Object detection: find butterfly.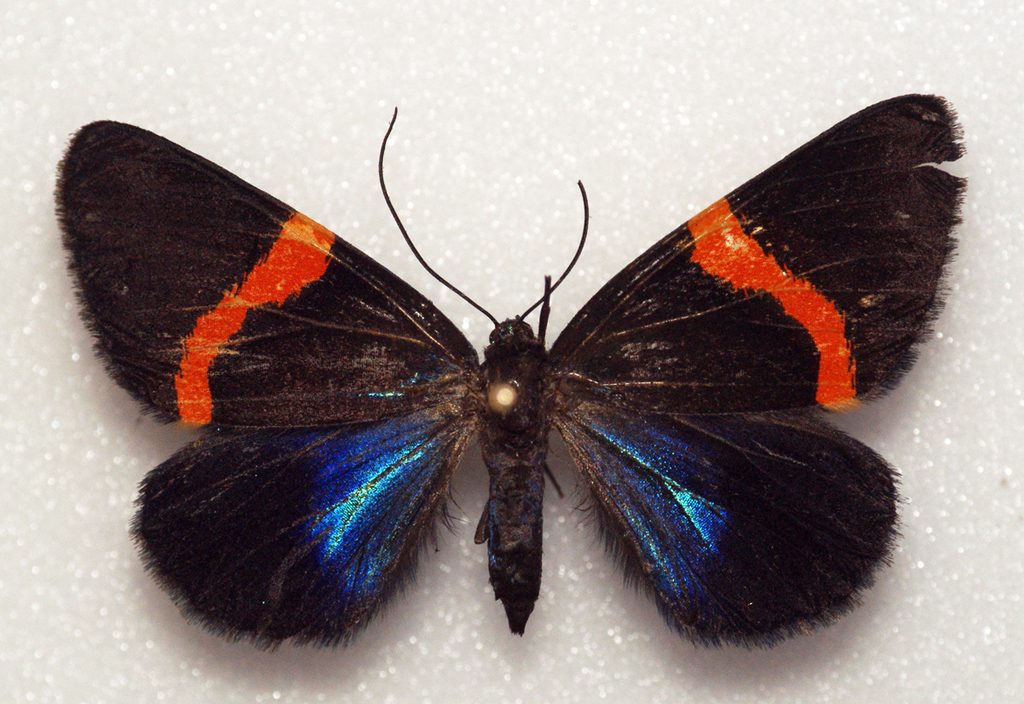
l=54, t=91, r=969, b=650.
